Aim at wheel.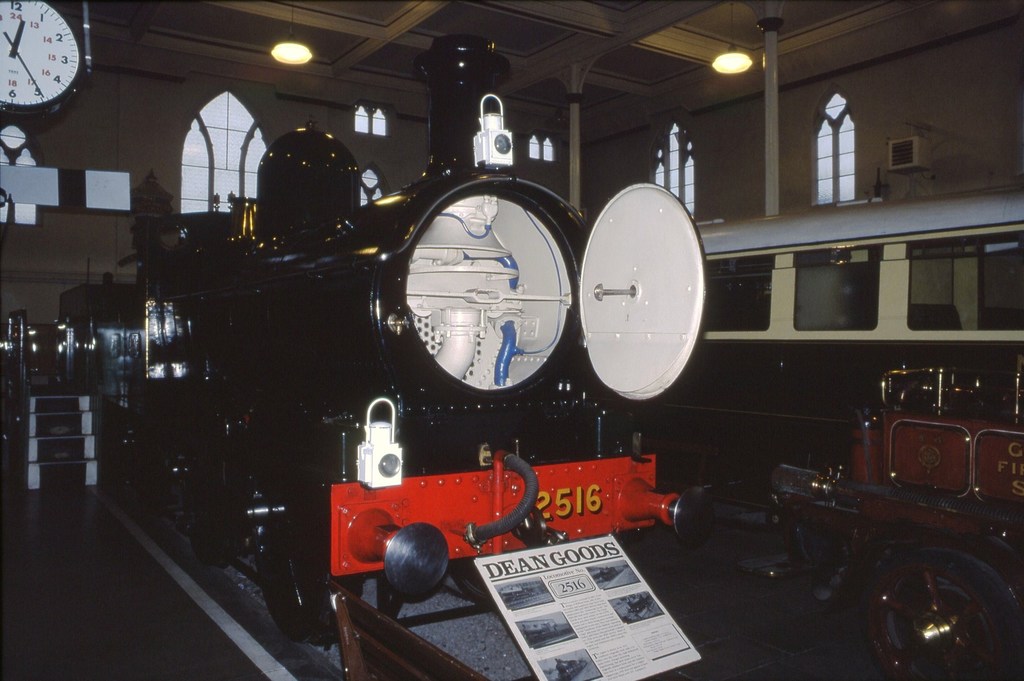
Aimed at <region>252, 486, 362, 648</region>.
